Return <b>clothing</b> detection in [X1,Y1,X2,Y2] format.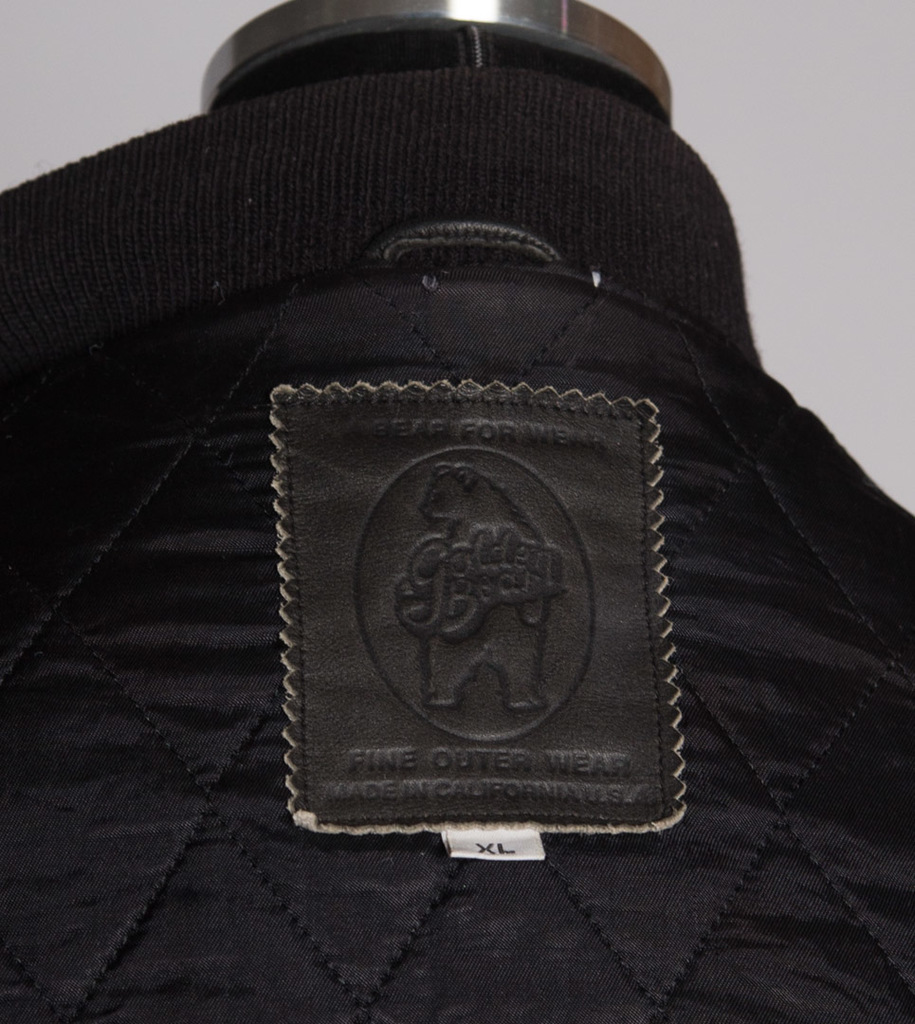
[0,84,914,1023].
